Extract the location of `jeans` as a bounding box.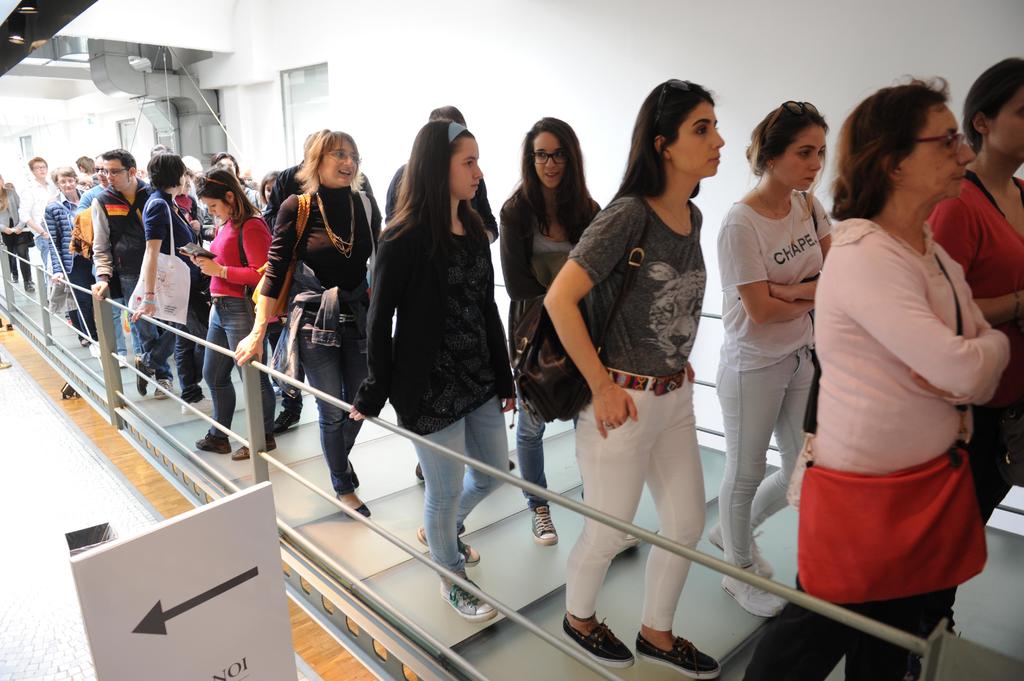
x1=204 y1=306 x2=271 y2=438.
